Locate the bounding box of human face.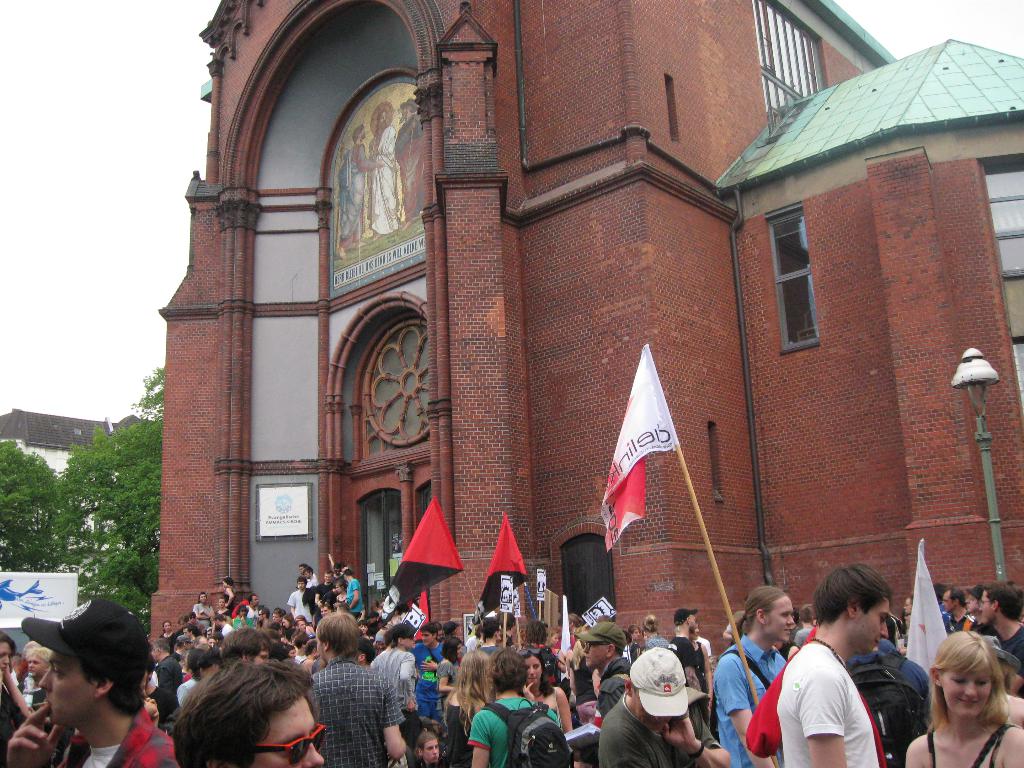
Bounding box: (left=246, top=645, right=270, bottom=662).
